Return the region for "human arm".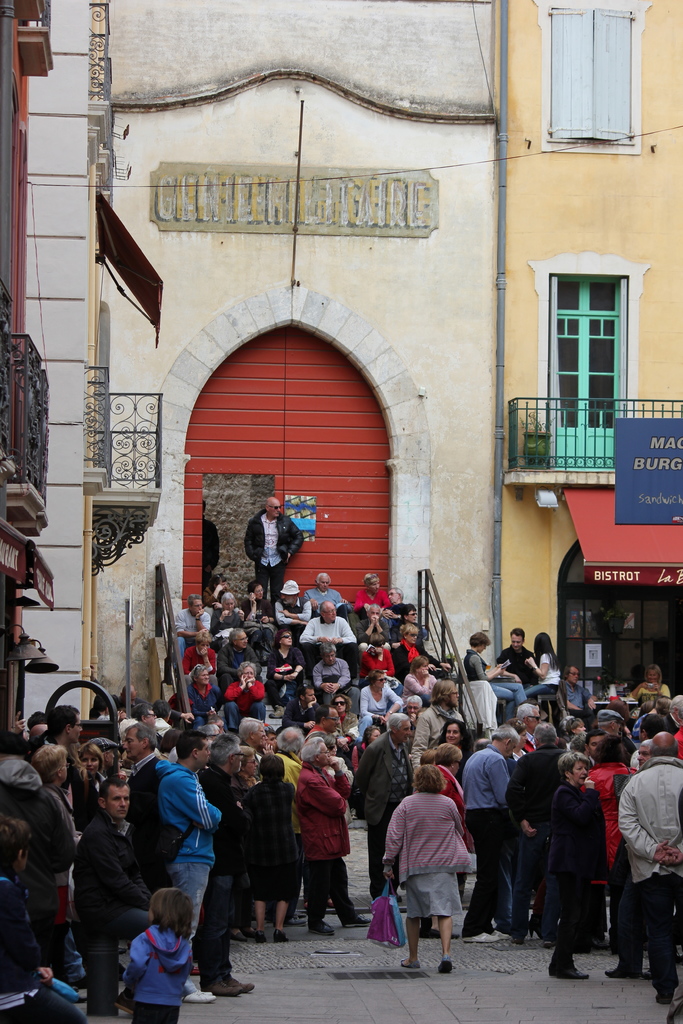
BBox(359, 689, 381, 724).
